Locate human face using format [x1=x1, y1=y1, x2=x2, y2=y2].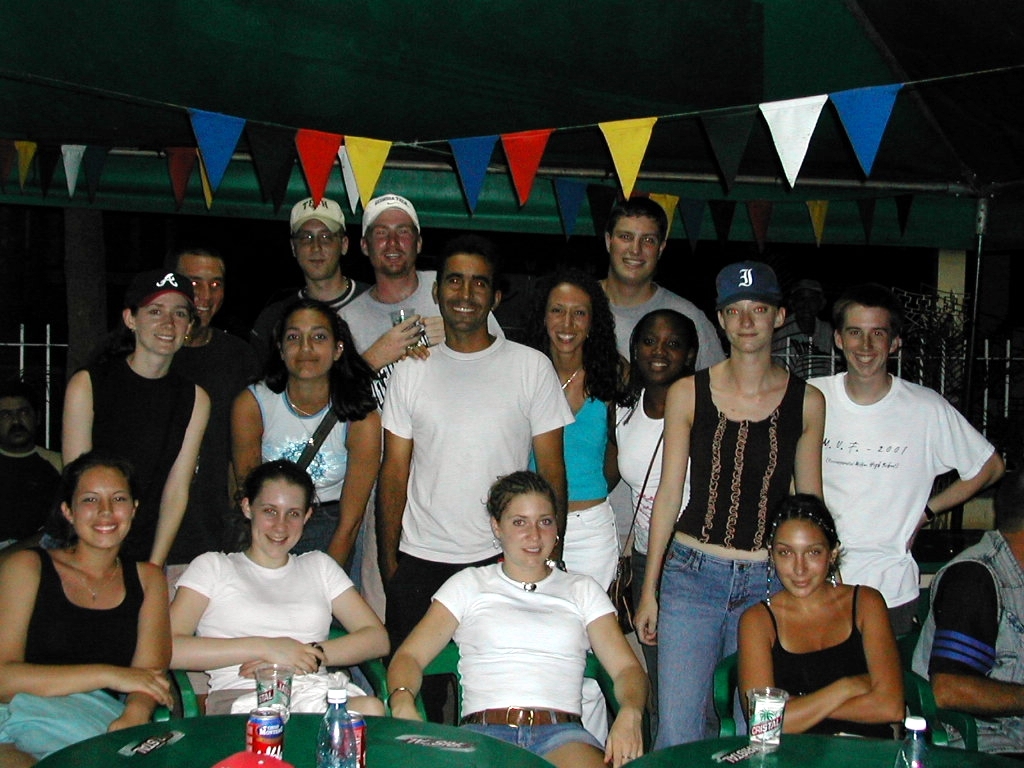
[x1=720, y1=299, x2=780, y2=353].
